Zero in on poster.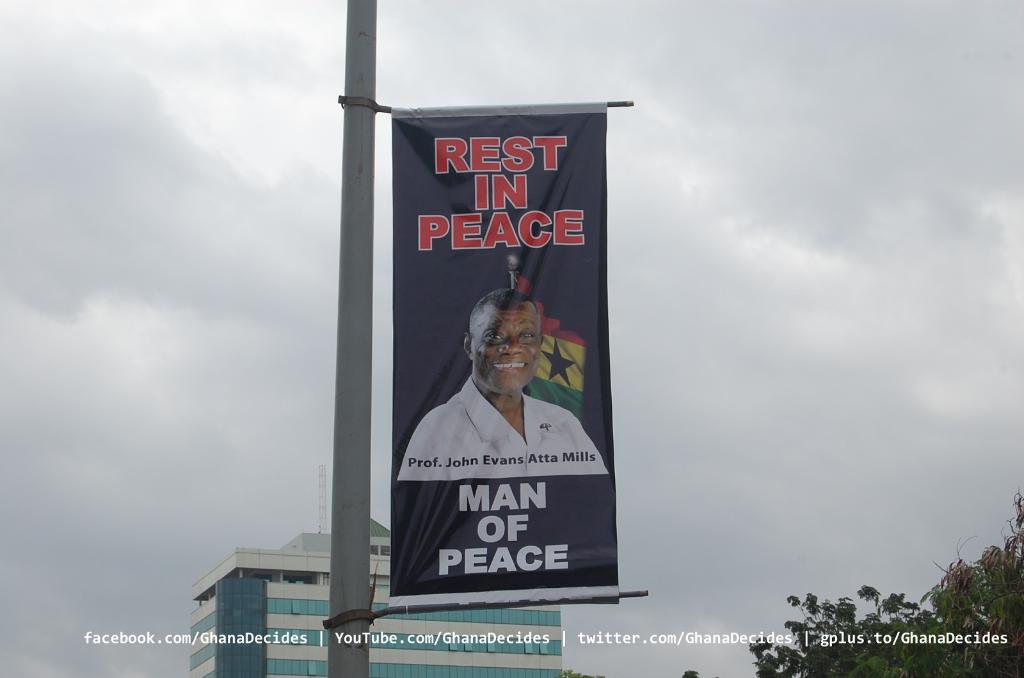
Zeroed in: <bbox>390, 105, 620, 613</bbox>.
